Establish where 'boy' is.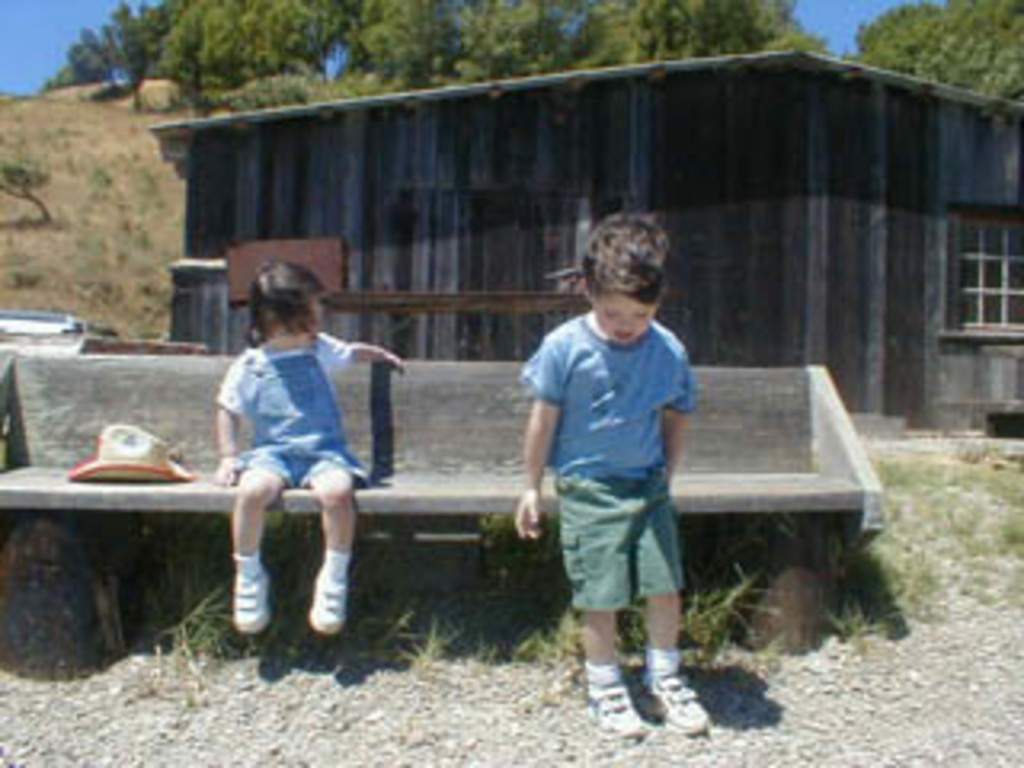
Established at detection(515, 211, 717, 746).
